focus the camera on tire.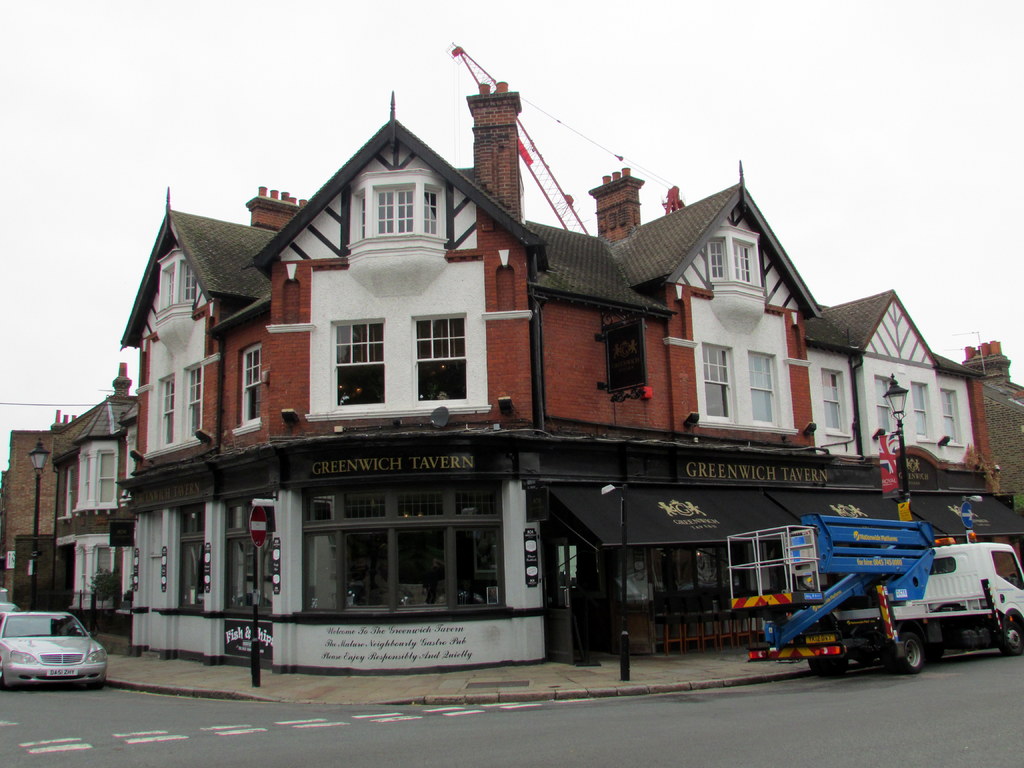
Focus region: x1=810, y1=657, x2=847, y2=675.
